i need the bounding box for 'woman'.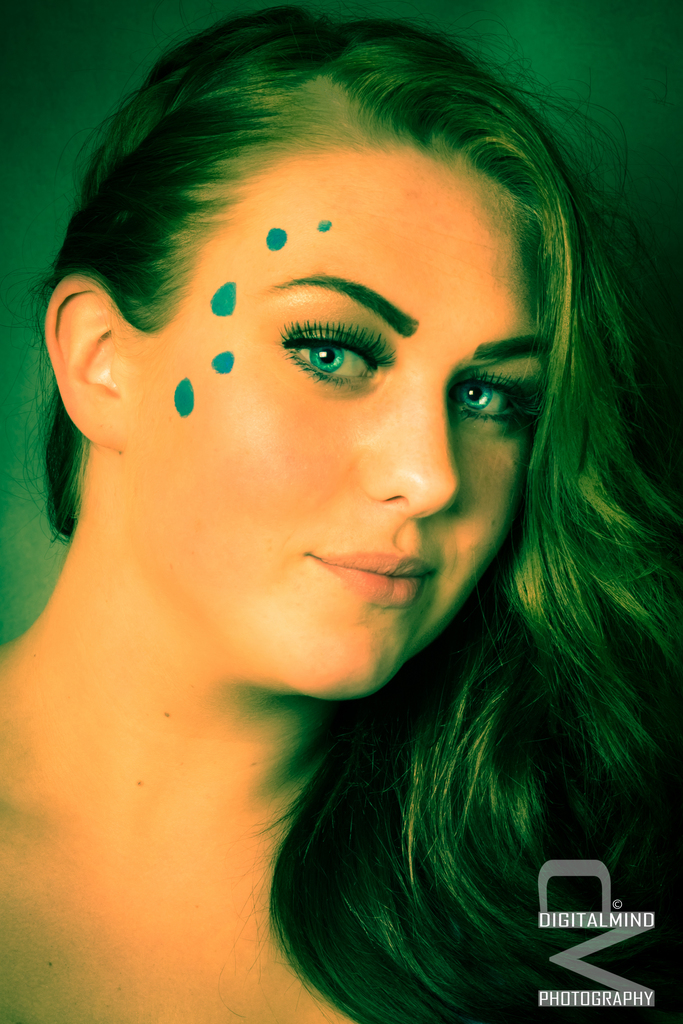
Here it is: box=[25, 72, 682, 1004].
